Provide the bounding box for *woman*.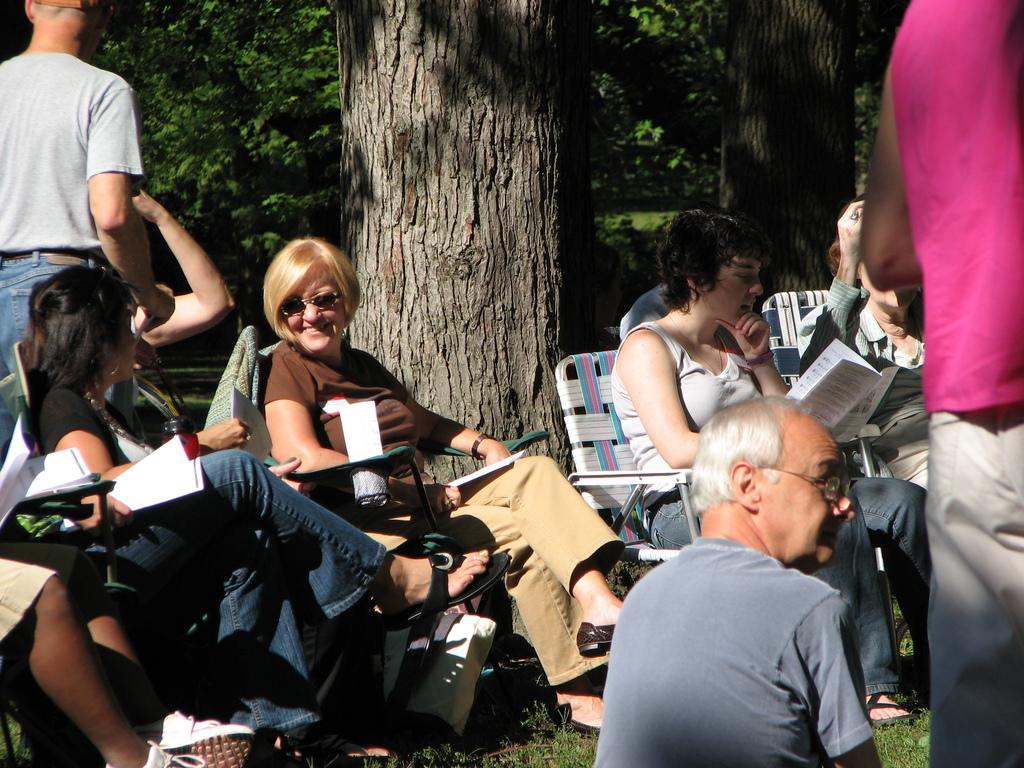
l=616, t=209, r=942, b=728.
